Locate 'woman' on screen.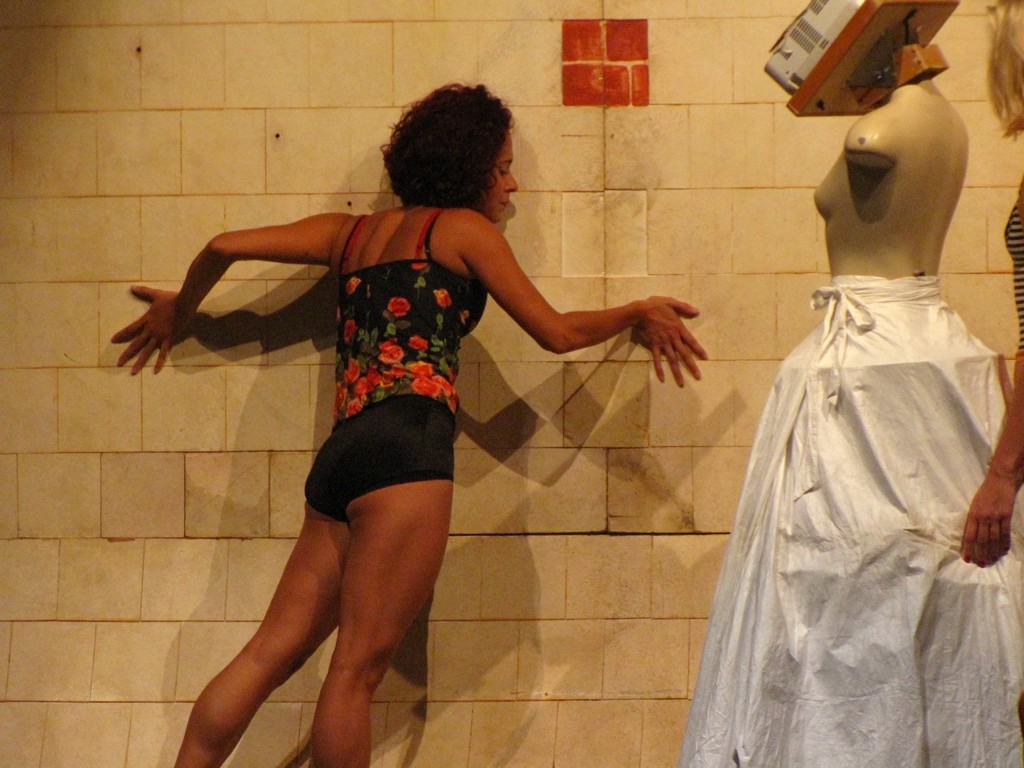
On screen at bbox=[955, 0, 1023, 572].
